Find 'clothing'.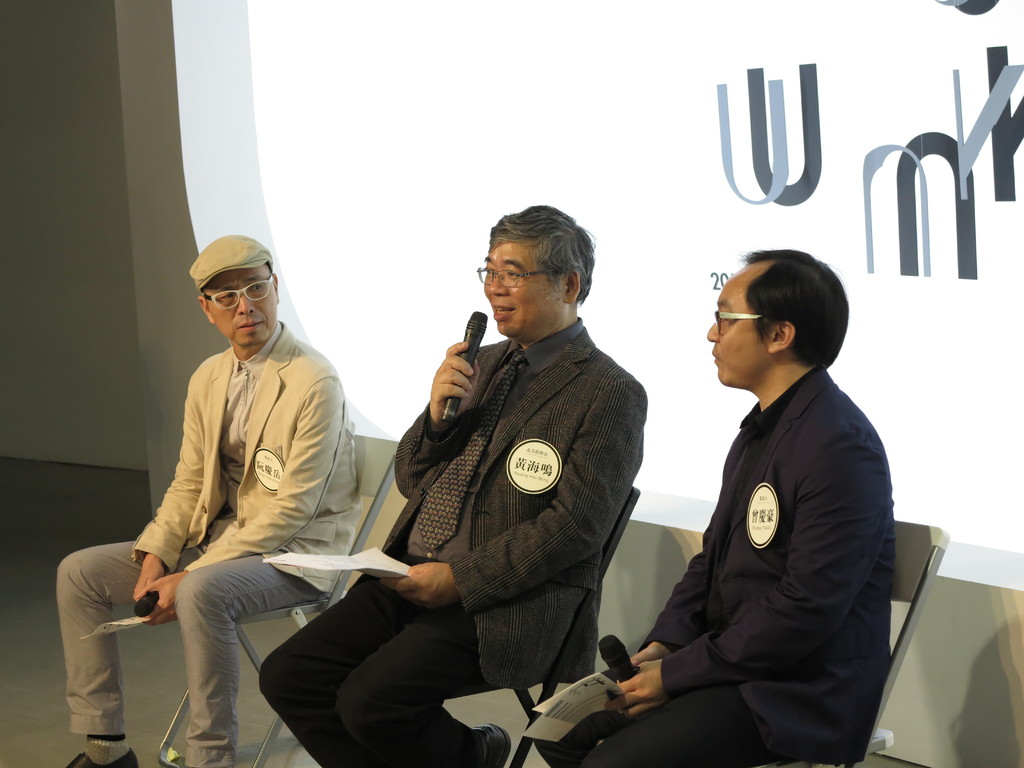
<box>51,321,362,767</box>.
